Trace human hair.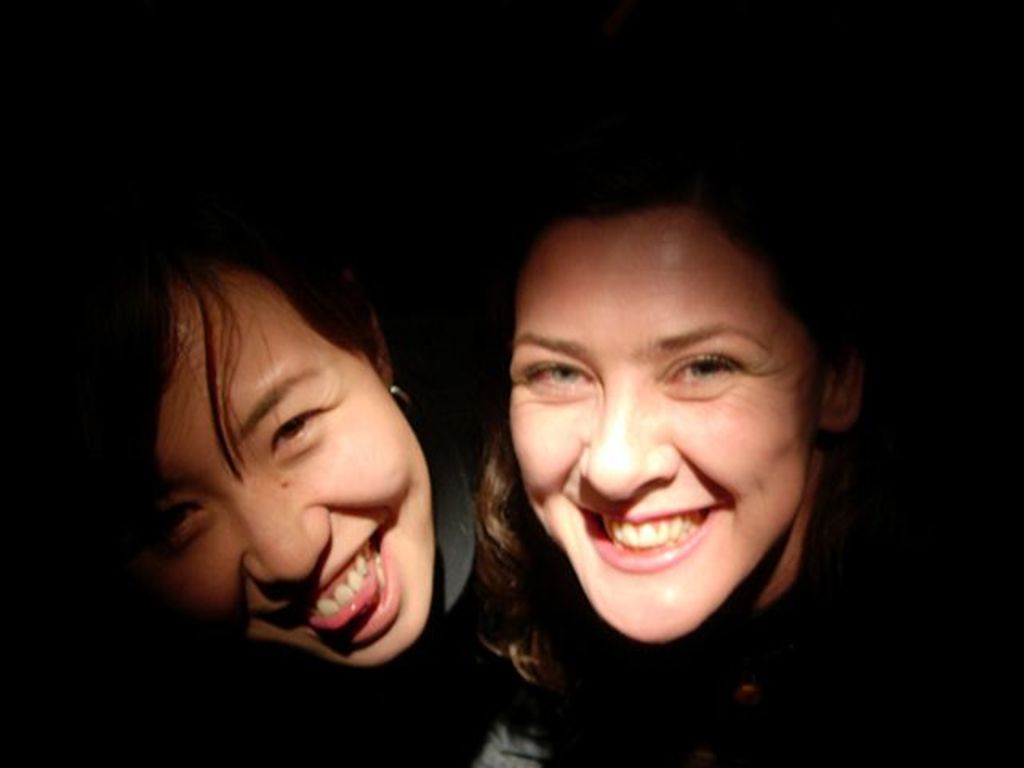
Traced to [458, 157, 922, 690].
